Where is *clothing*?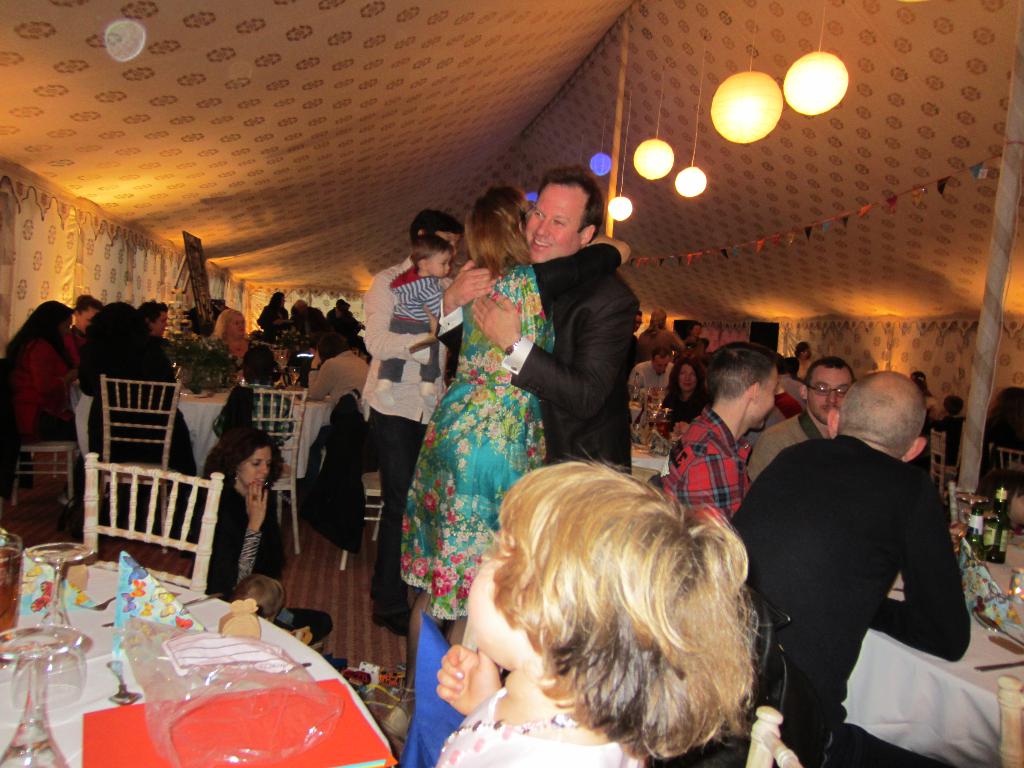
Rect(507, 264, 637, 471).
